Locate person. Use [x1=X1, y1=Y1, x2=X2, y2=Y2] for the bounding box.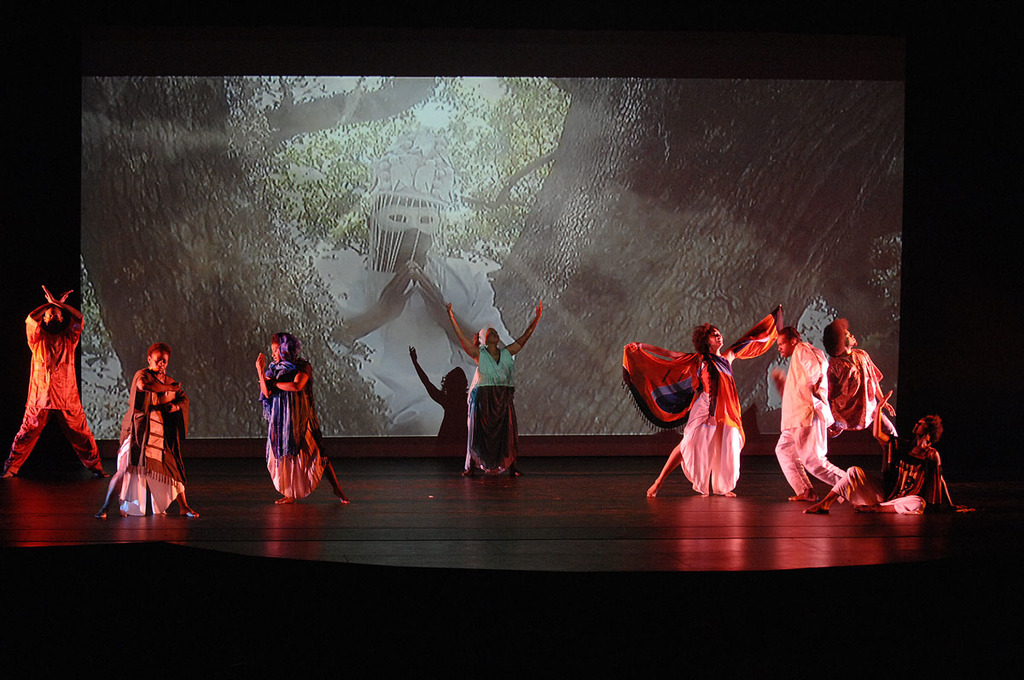
[x1=95, y1=341, x2=198, y2=520].
